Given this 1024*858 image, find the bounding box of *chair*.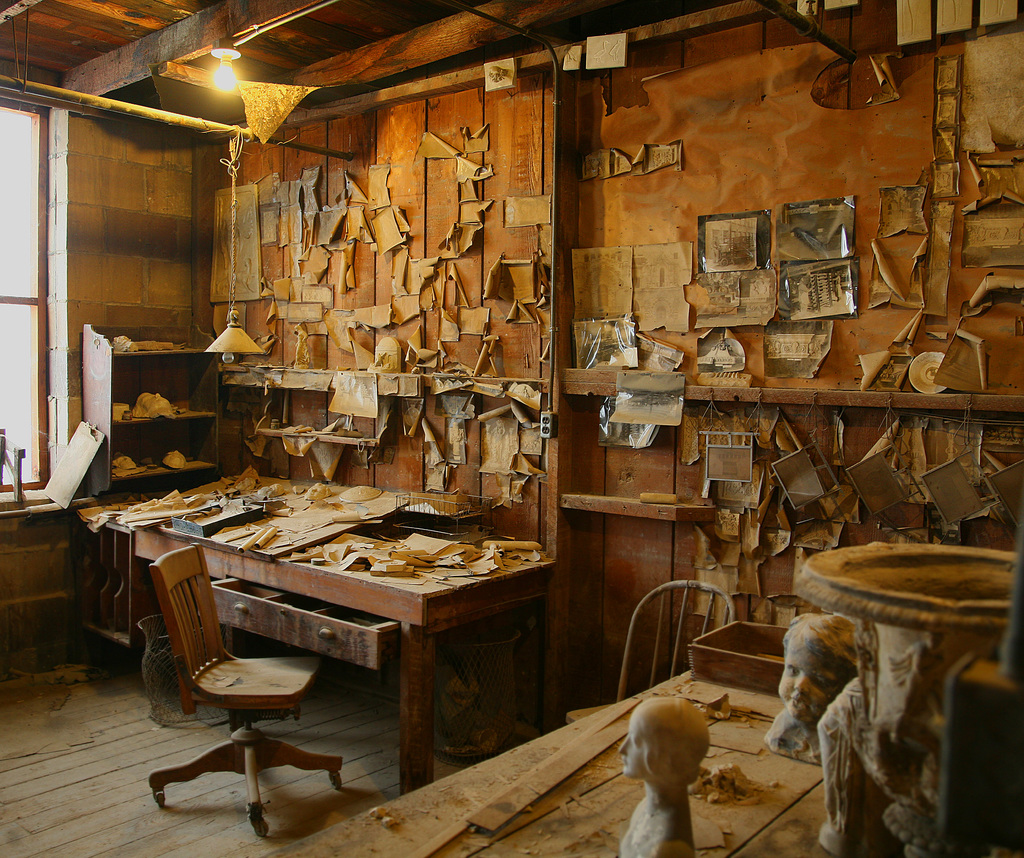
563 572 738 724.
